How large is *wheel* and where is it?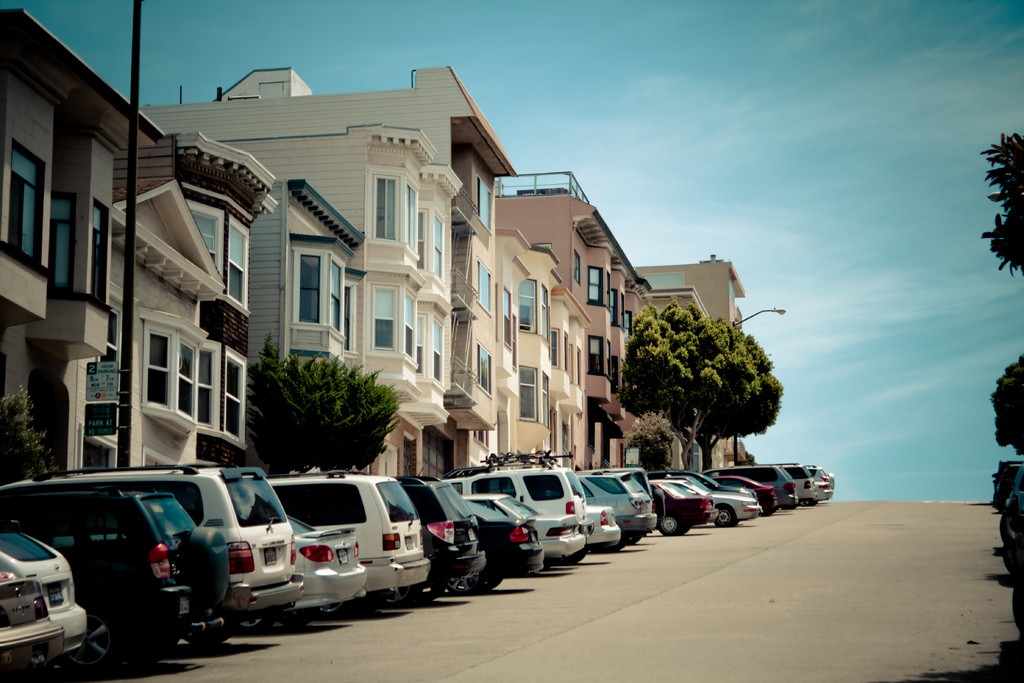
Bounding box: <box>235,618,269,635</box>.
